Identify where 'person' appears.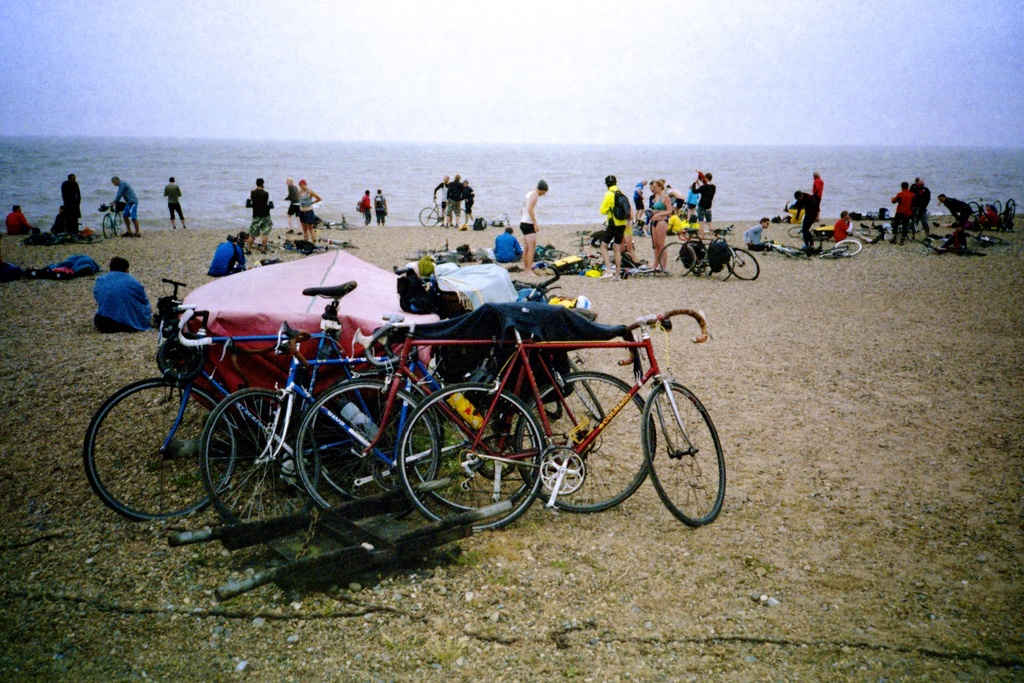
Appears at {"x1": 300, "y1": 181, "x2": 318, "y2": 235}.
